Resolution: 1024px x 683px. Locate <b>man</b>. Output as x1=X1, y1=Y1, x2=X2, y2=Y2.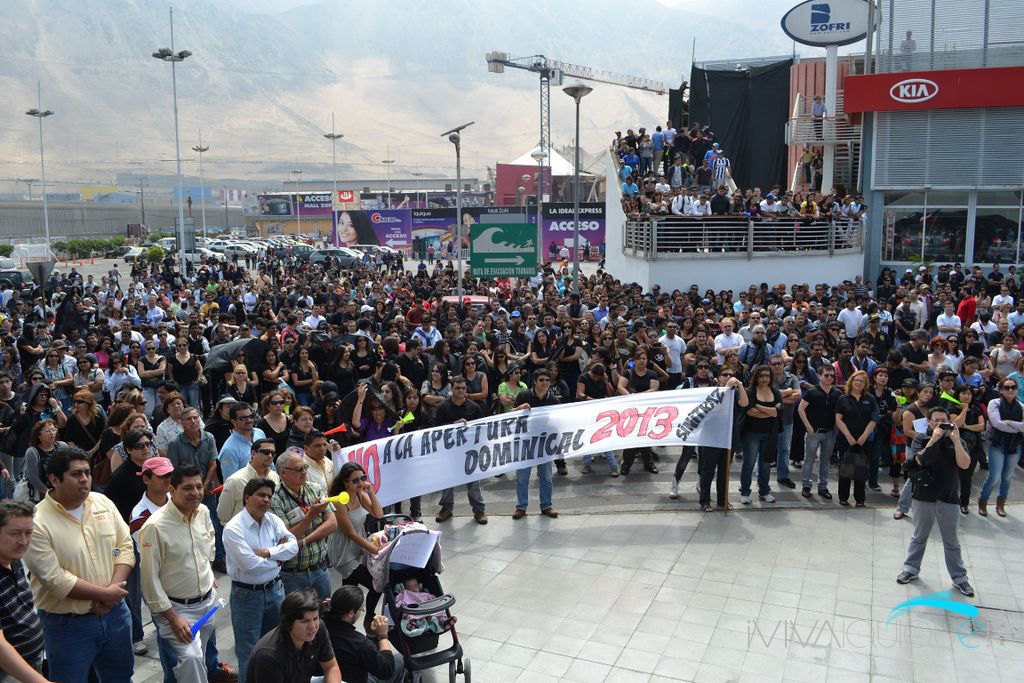
x1=0, y1=497, x2=54, y2=682.
